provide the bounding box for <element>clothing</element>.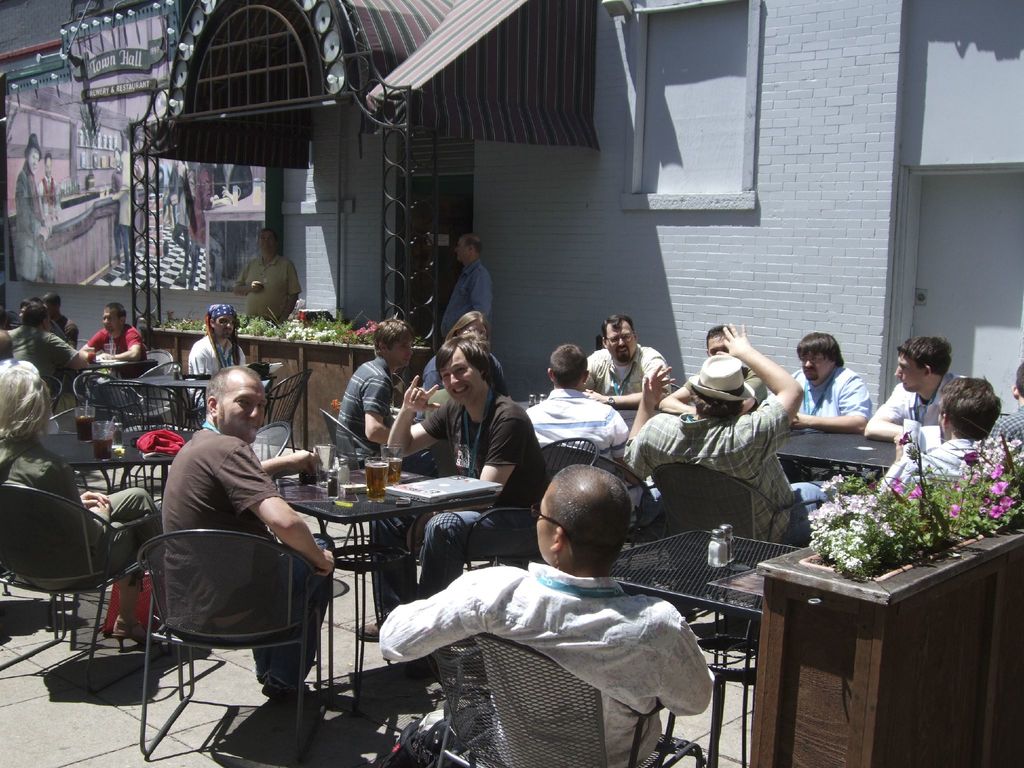
402/394/544/596.
